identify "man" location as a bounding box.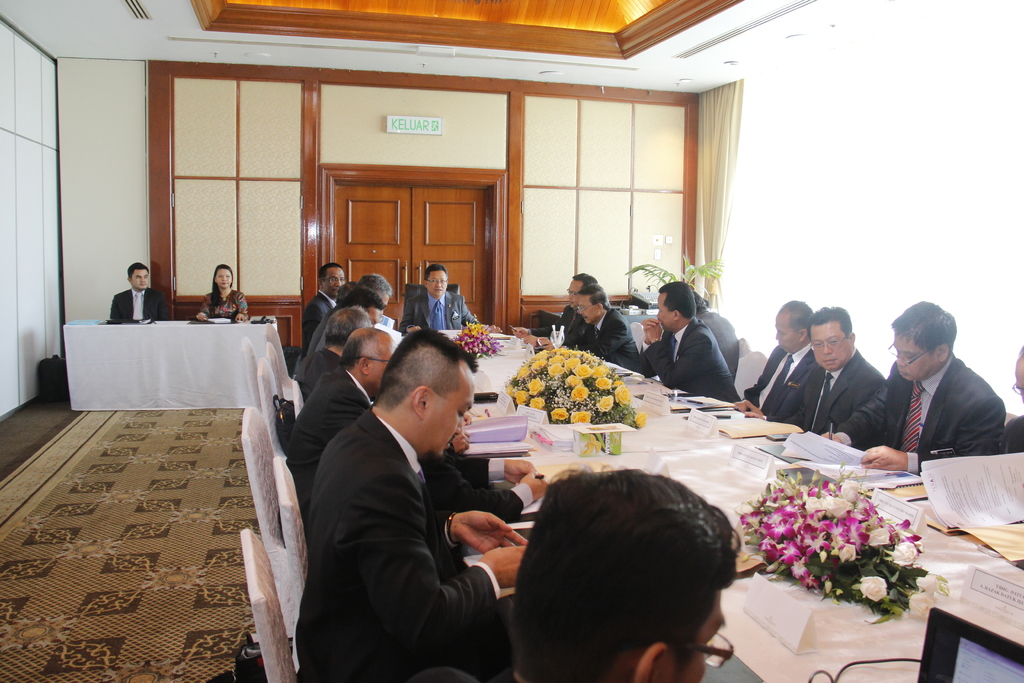
detection(739, 305, 886, 438).
